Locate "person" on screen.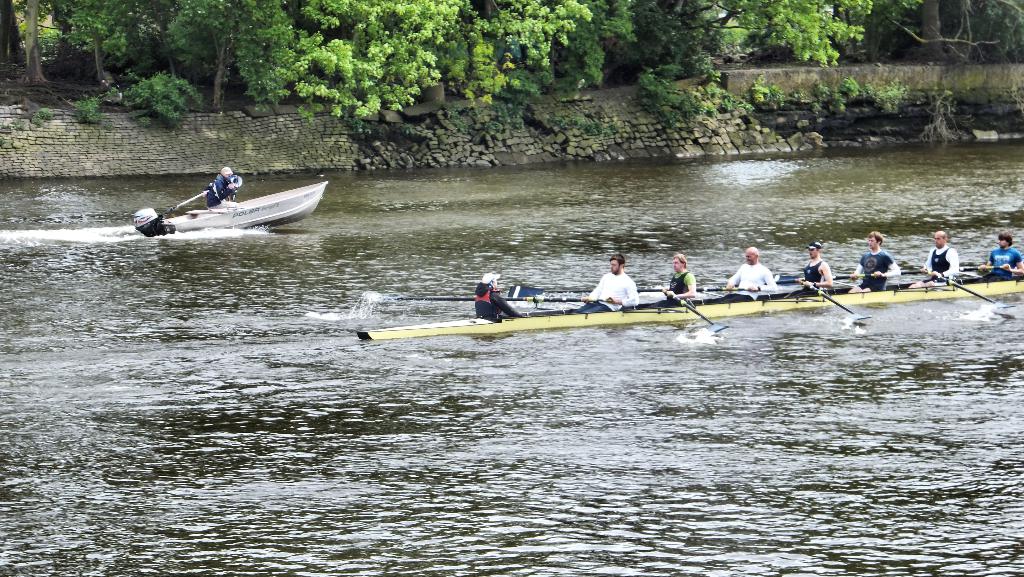
On screen at bbox=[849, 231, 902, 298].
